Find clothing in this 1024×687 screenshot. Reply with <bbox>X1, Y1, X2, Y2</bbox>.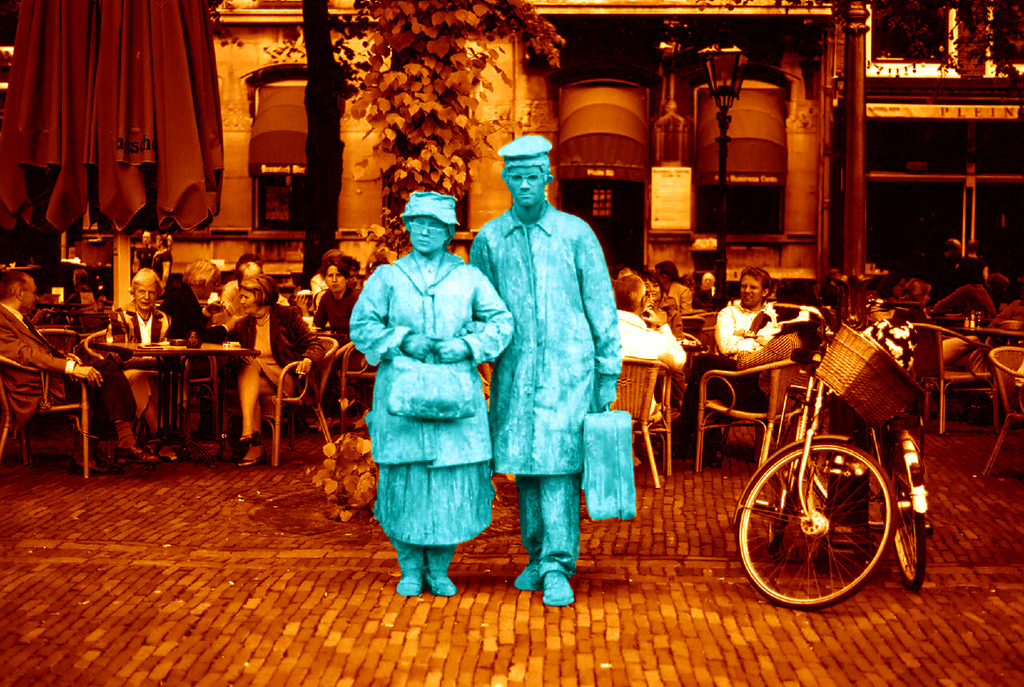
<bbox>690, 289, 711, 309</bbox>.
